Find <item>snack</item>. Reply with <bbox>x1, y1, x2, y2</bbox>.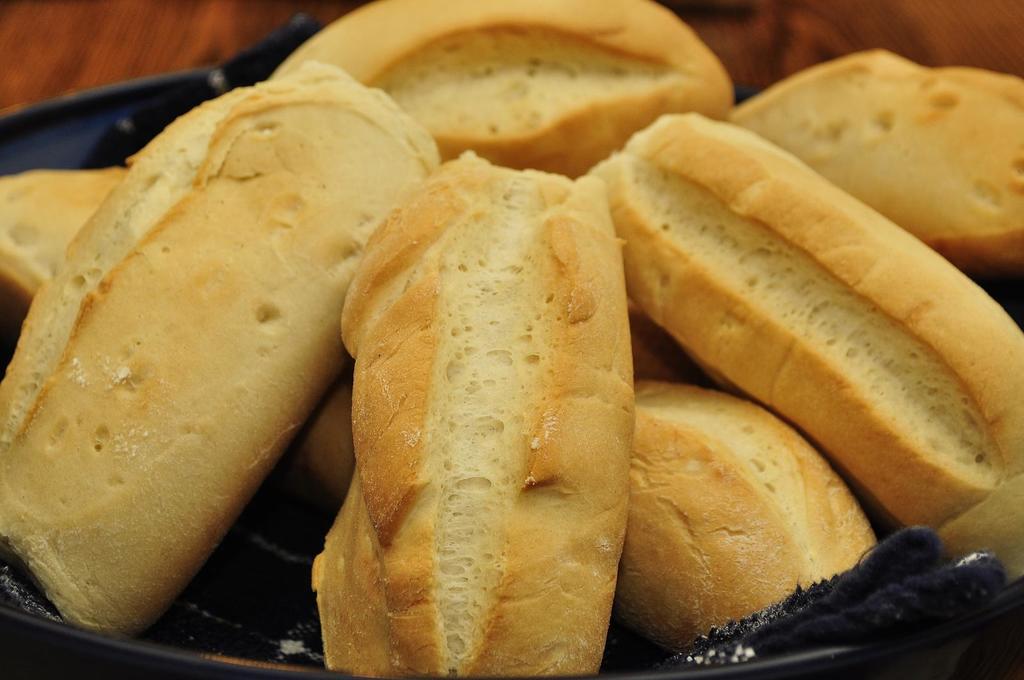
<bbox>280, 0, 740, 178</bbox>.
